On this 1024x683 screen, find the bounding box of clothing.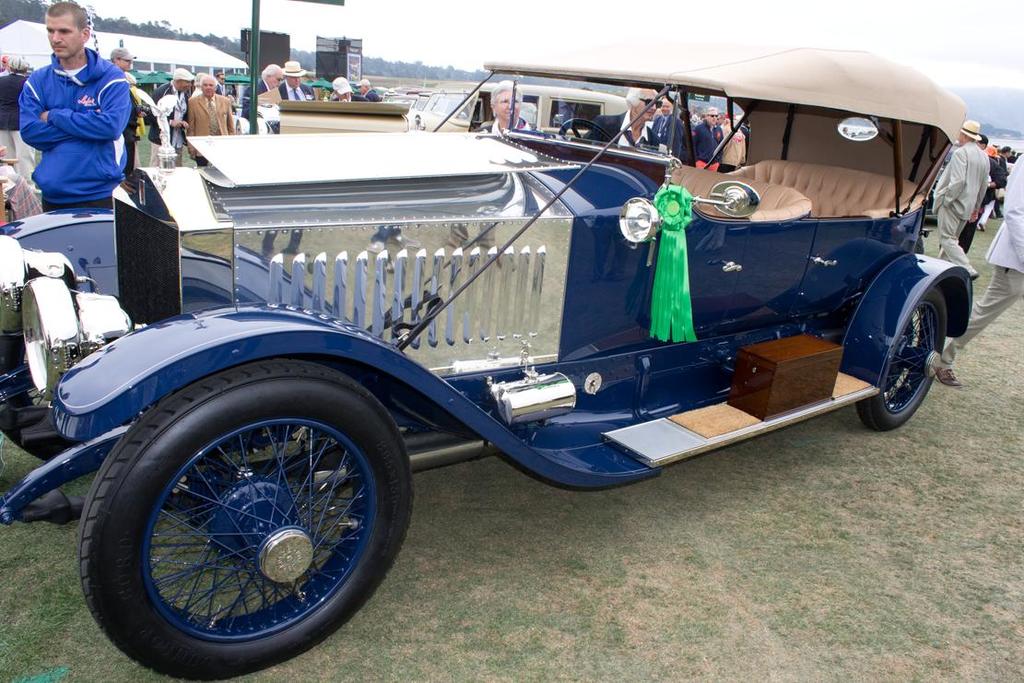
Bounding box: [961,147,1001,241].
